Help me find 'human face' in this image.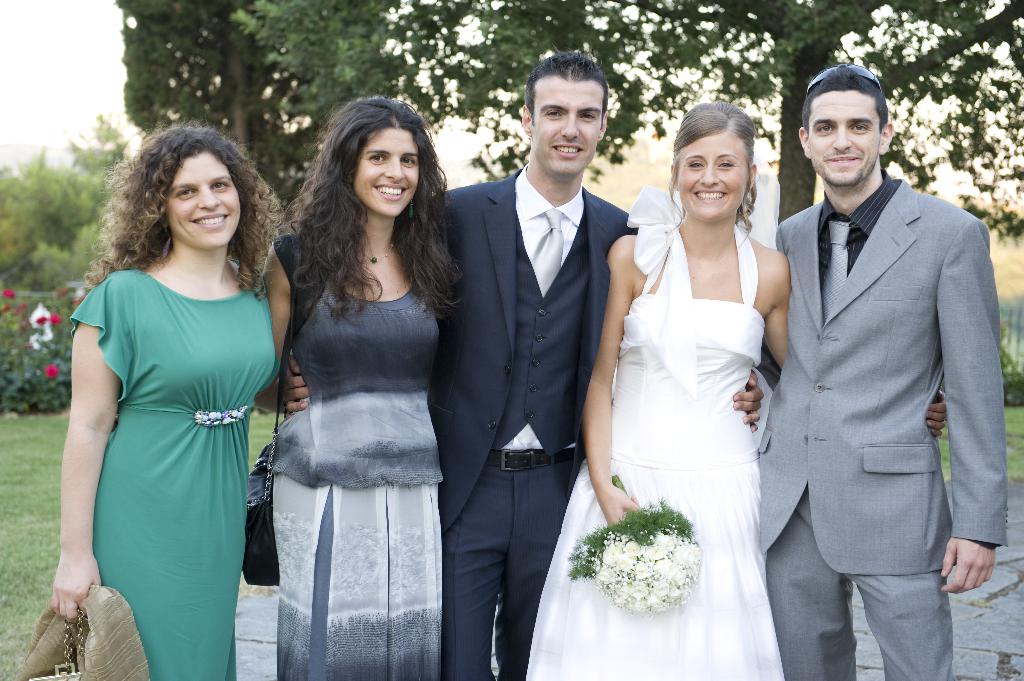
Found it: rect(810, 91, 880, 182).
